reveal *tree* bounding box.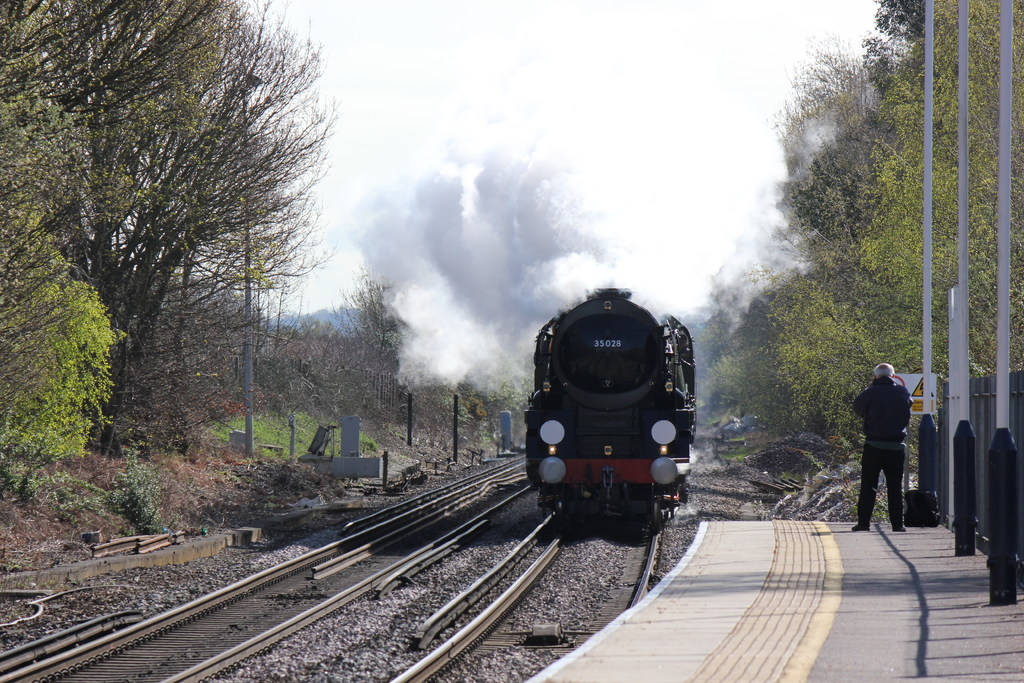
Revealed: x1=111, y1=264, x2=258, y2=429.
